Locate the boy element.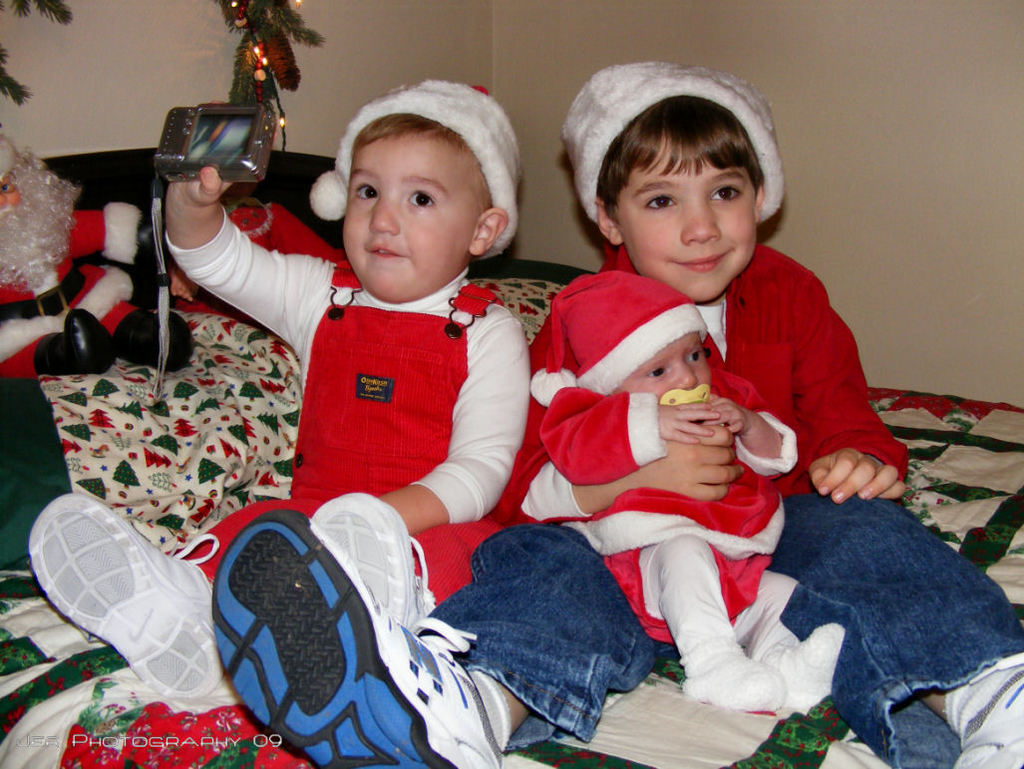
Element bbox: 507,65,1023,768.
